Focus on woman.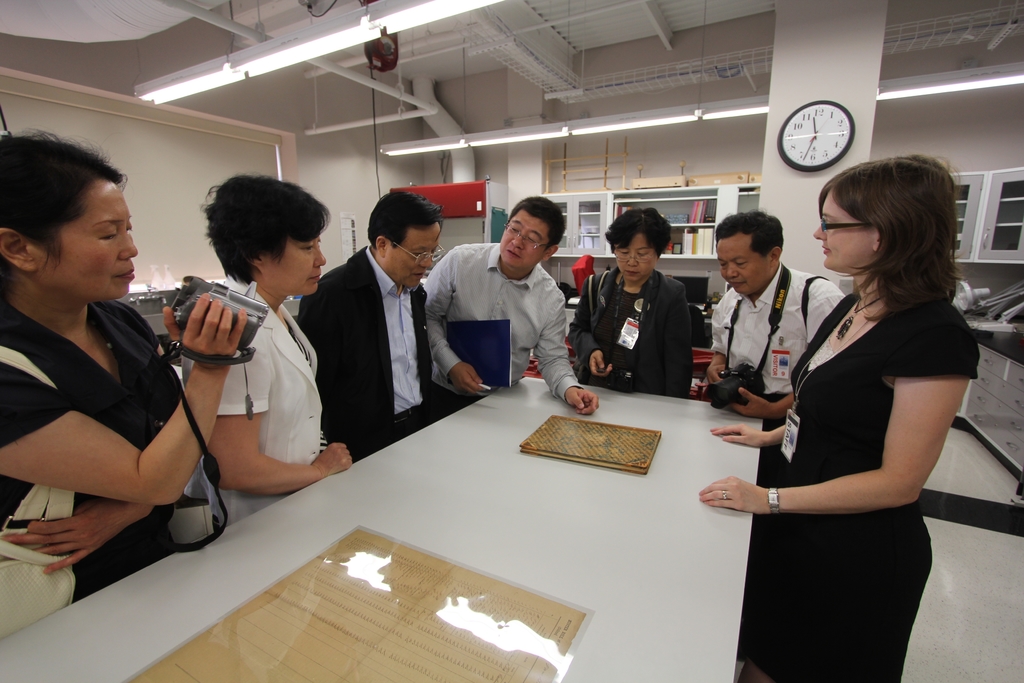
Focused at 740, 163, 953, 682.
